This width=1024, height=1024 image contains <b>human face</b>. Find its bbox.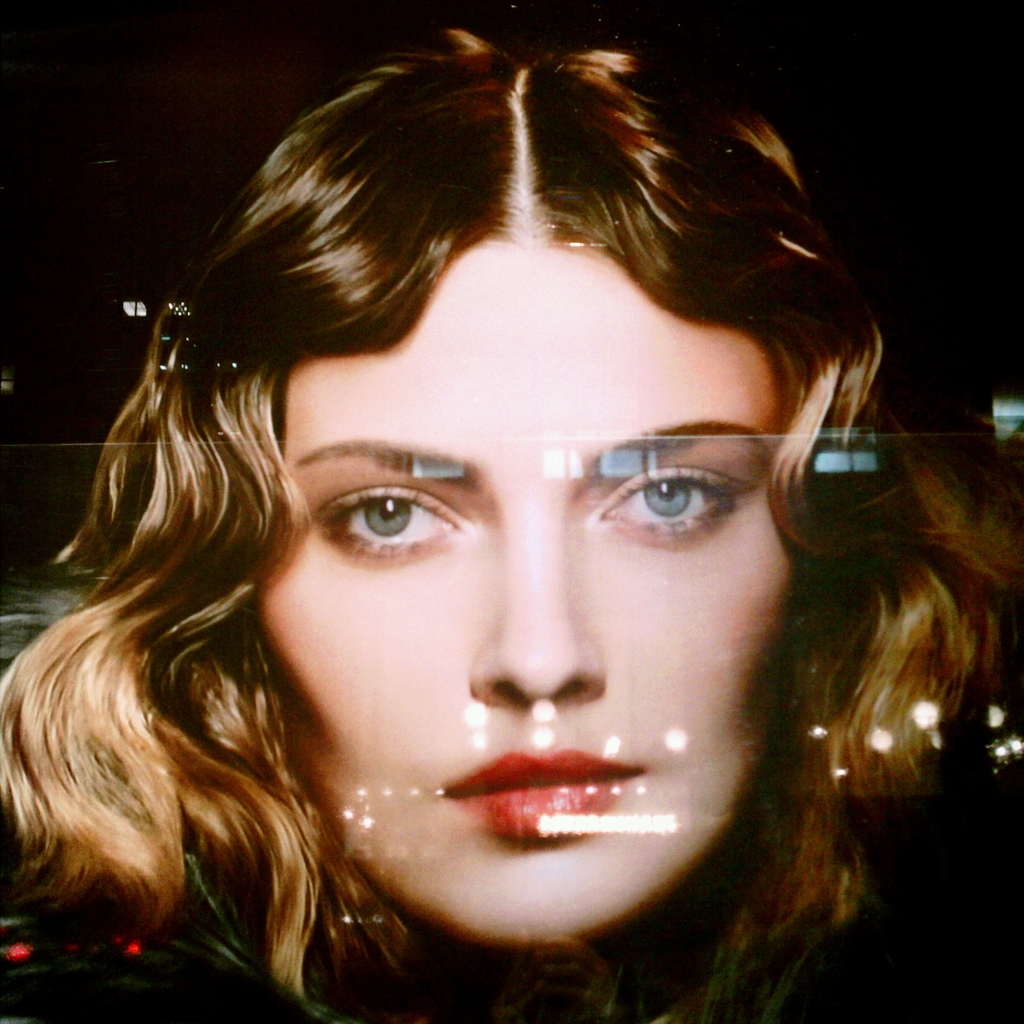
BBox(253, 223, 799, 955).
